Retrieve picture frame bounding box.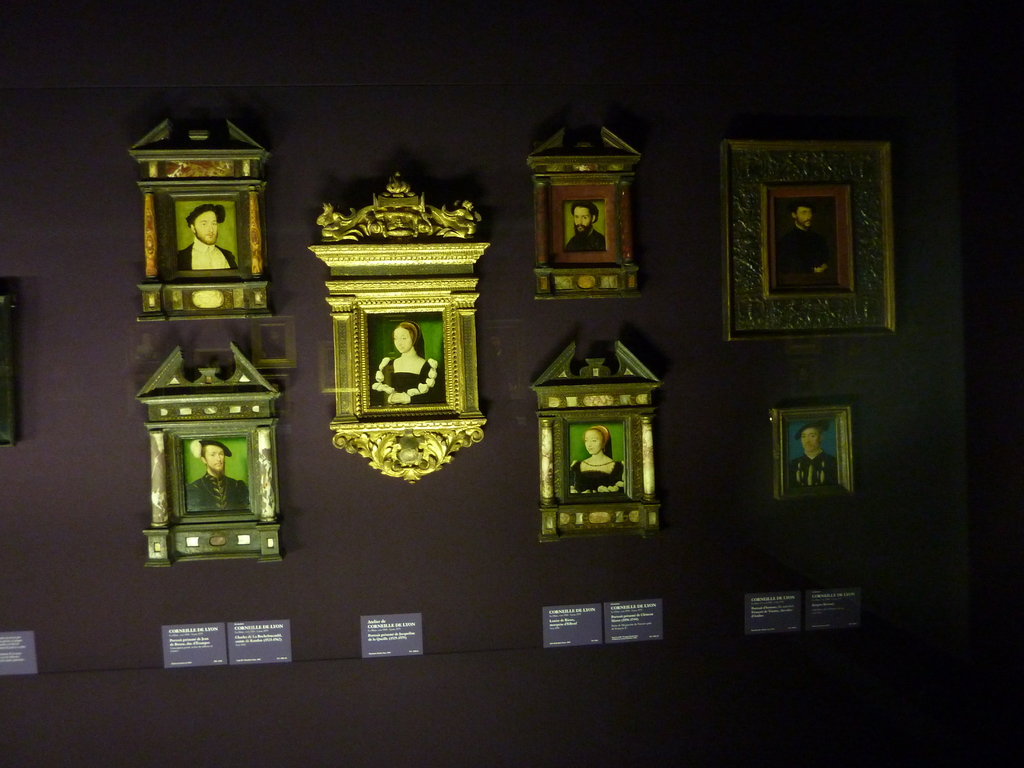
Bounding box: 305/170/492/486.
